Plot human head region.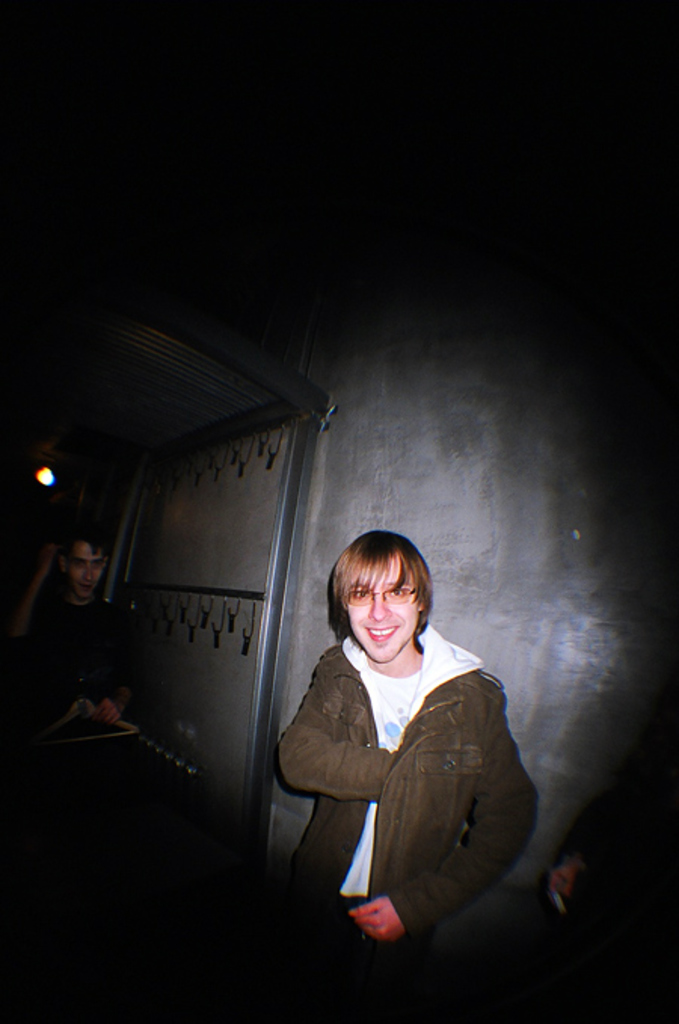
Plotted at (left=327, top=543, right=441, bottom=671).
